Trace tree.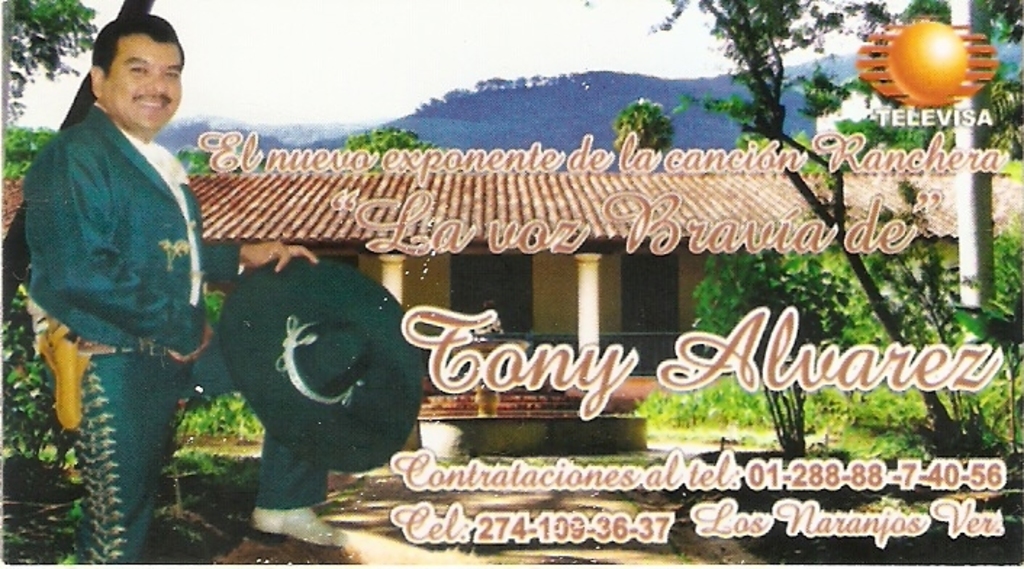
Traced to bbox=(645, 0, 1023, 470).
